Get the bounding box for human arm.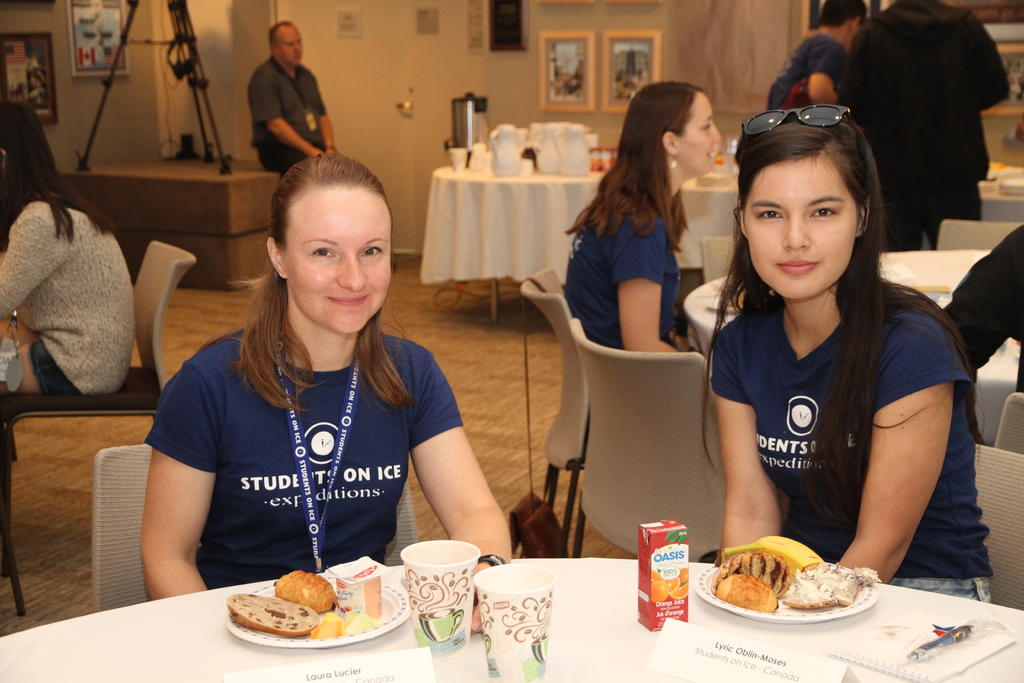
[x1=396, y1=341, x2=516, y2=635].
